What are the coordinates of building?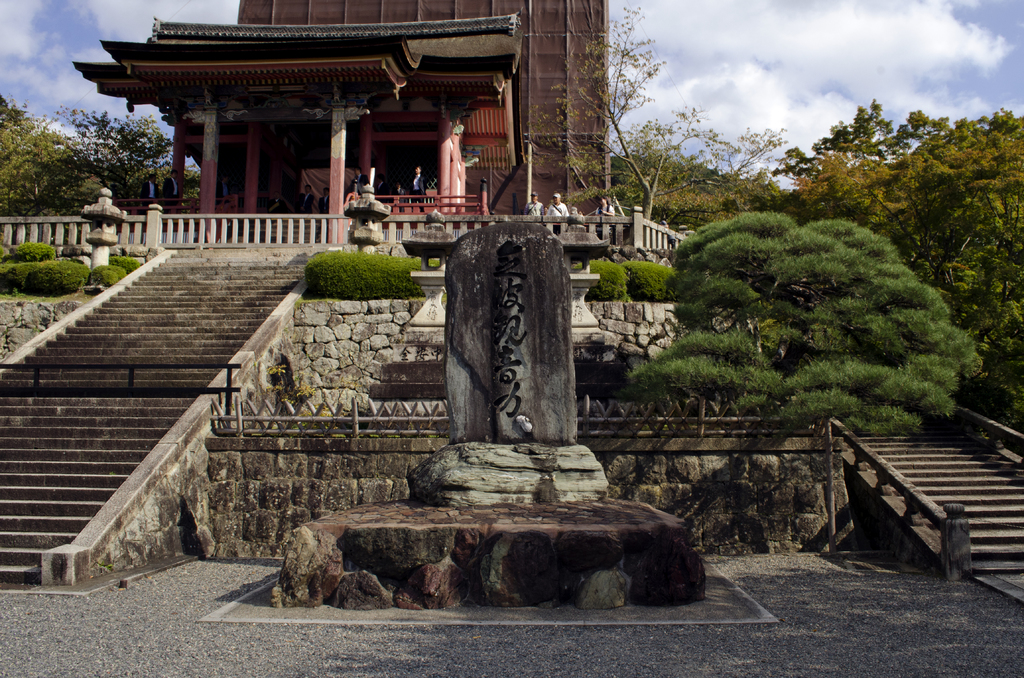
76,0,607,238.
